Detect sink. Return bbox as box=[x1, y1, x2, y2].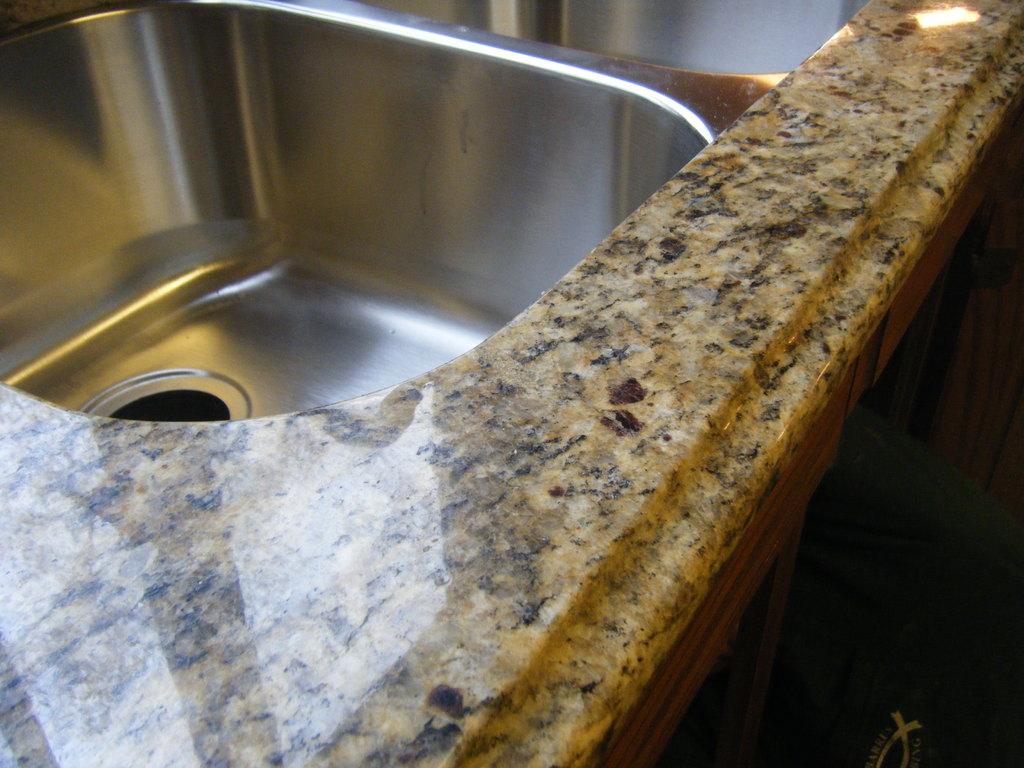
box=[0, 0, 864, 419].
